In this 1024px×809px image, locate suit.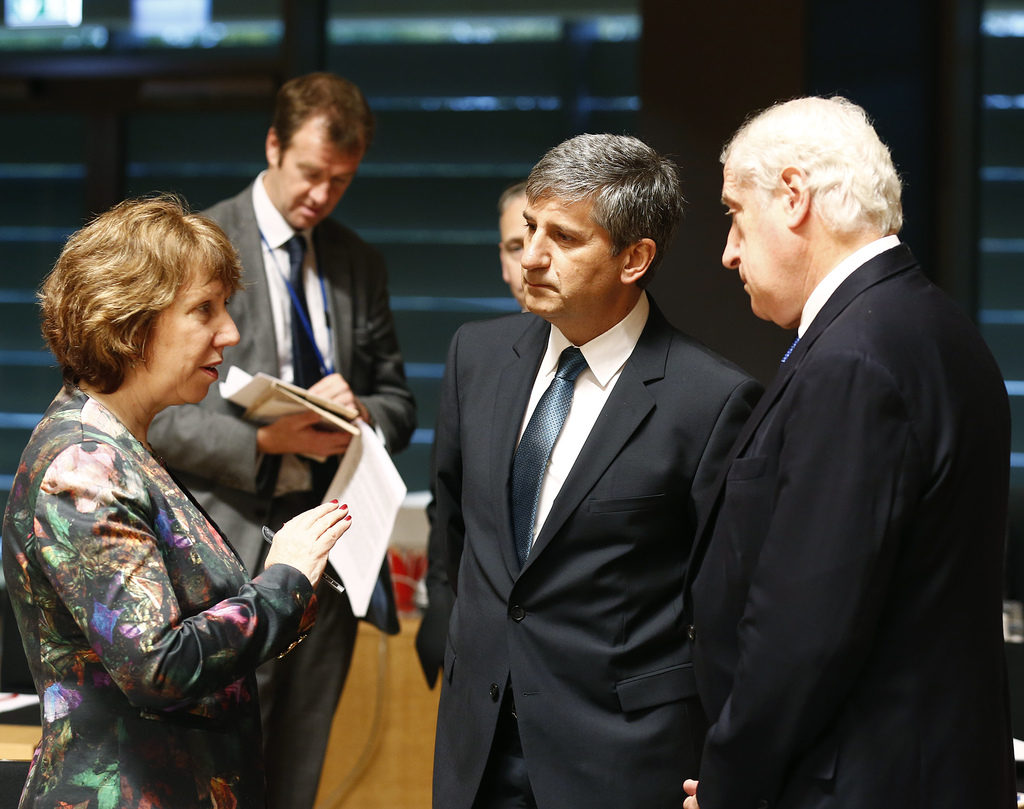
Bounding box: bbox(414, 287, 770, 808).
